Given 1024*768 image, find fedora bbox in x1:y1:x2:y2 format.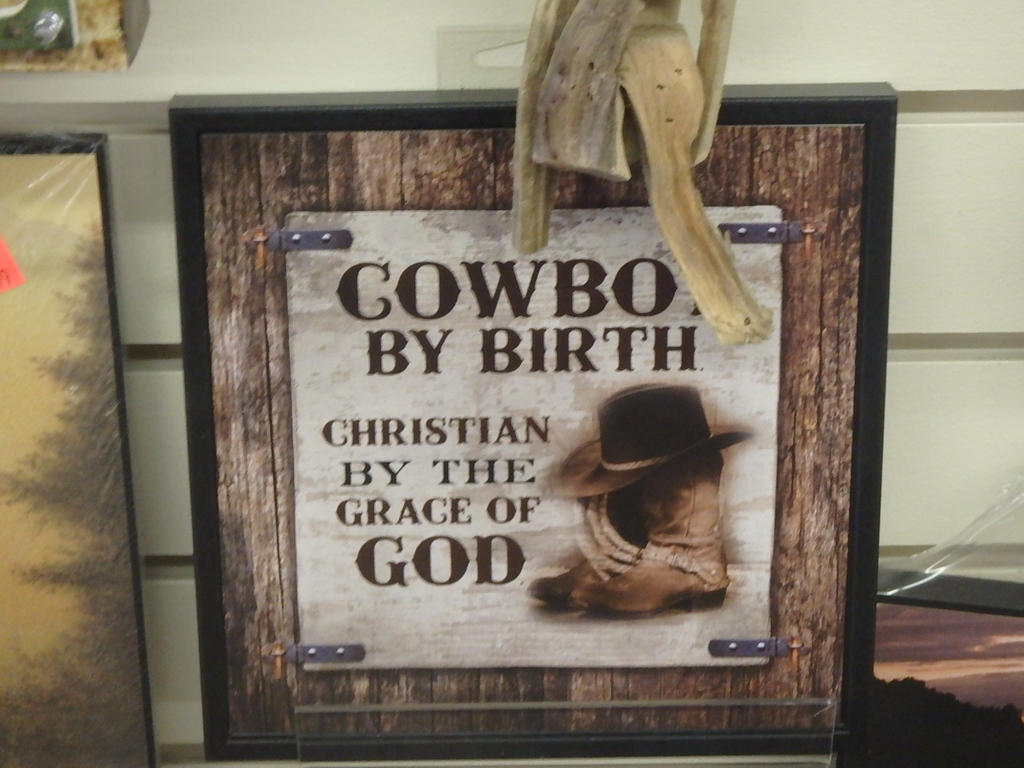
543:384:767:505.
